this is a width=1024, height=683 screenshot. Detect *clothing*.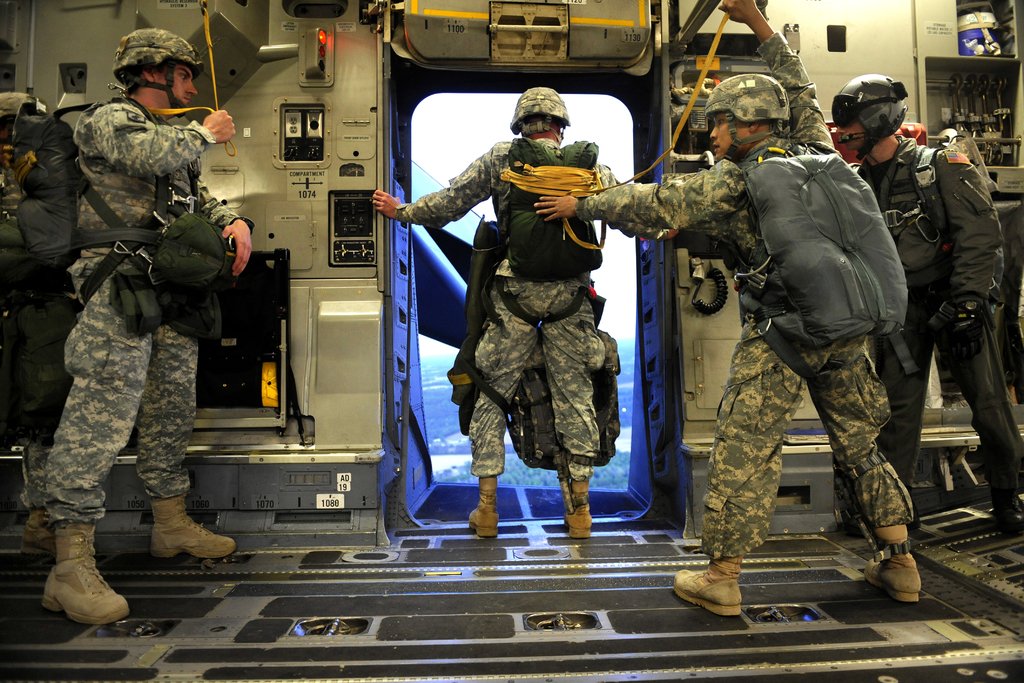
x1=855 y1=146 x2=1023 y2=531.
